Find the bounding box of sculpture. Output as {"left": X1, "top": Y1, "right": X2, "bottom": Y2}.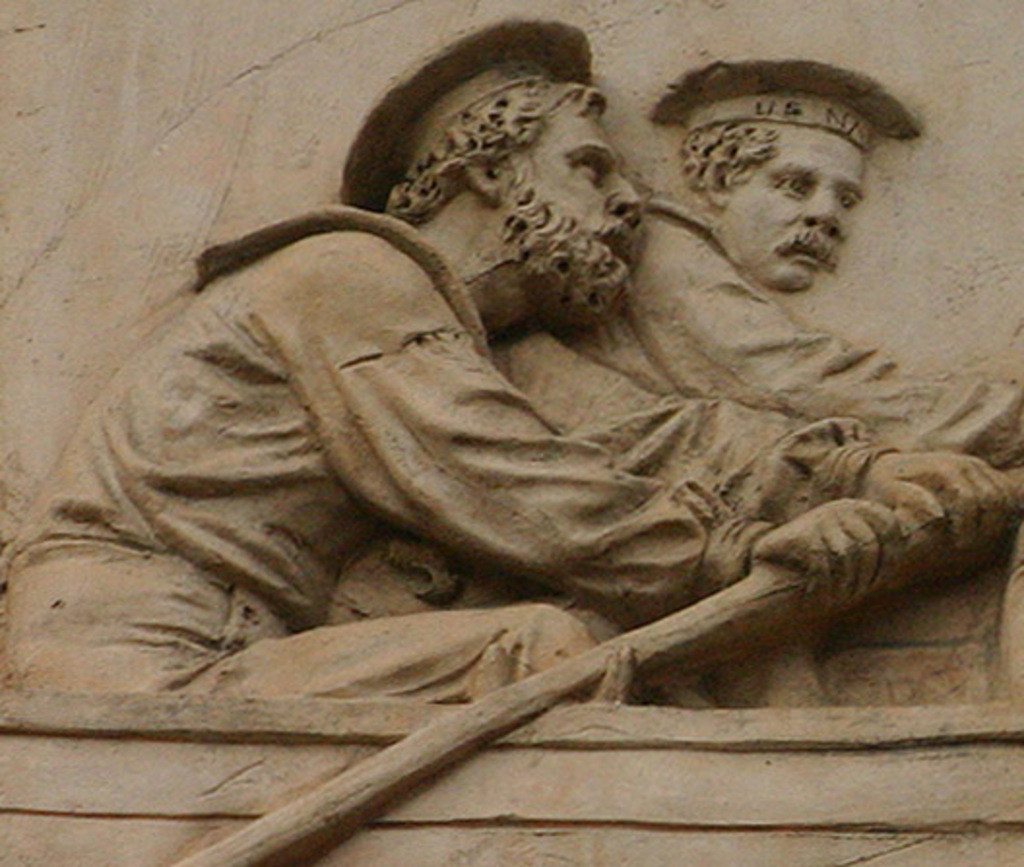
{"left": 39, "top": 45, "right": 987, "bottom": 774}.
